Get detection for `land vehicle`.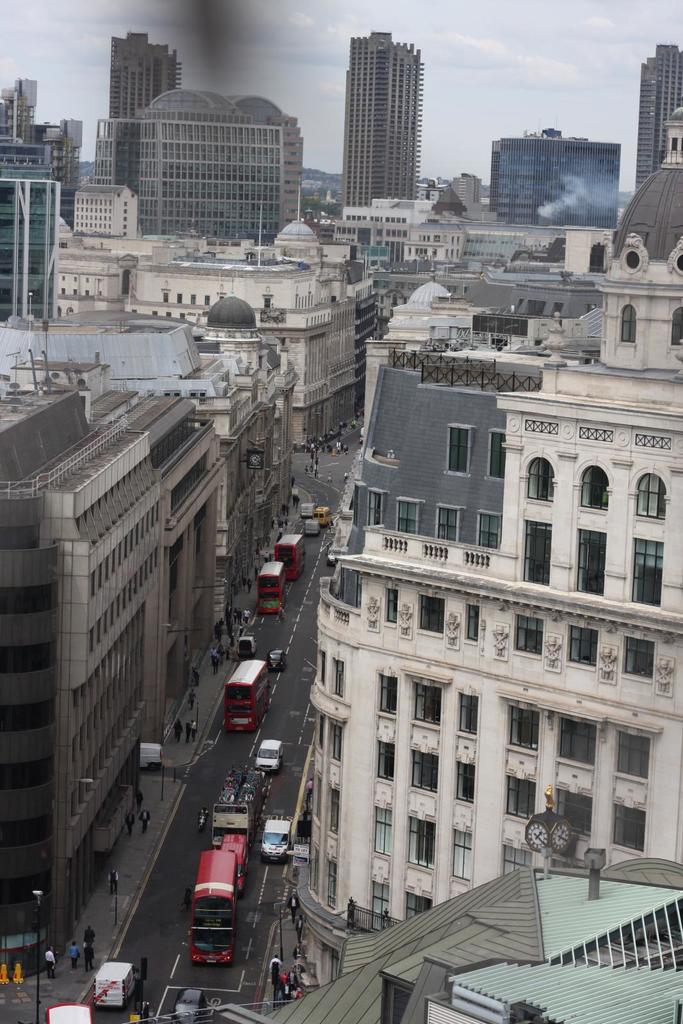
Detection: pyautogui.locateOnScreen(269, 648, 284, 667).
